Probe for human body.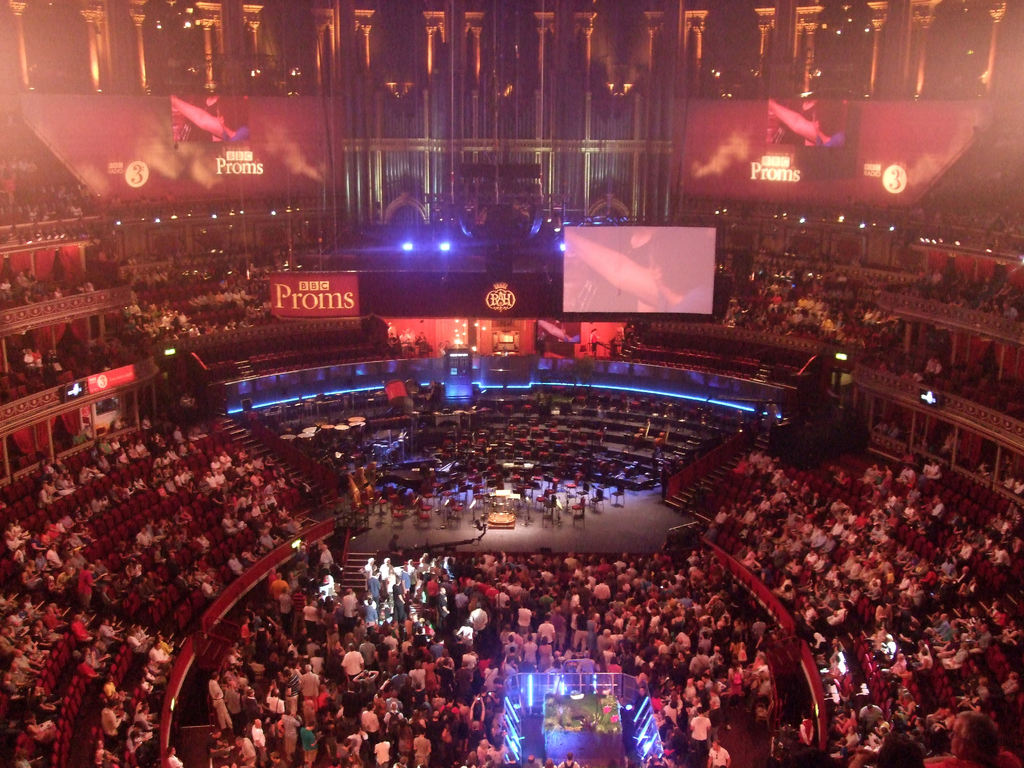
Probe result: BBox(189, 492, 205, 513).
